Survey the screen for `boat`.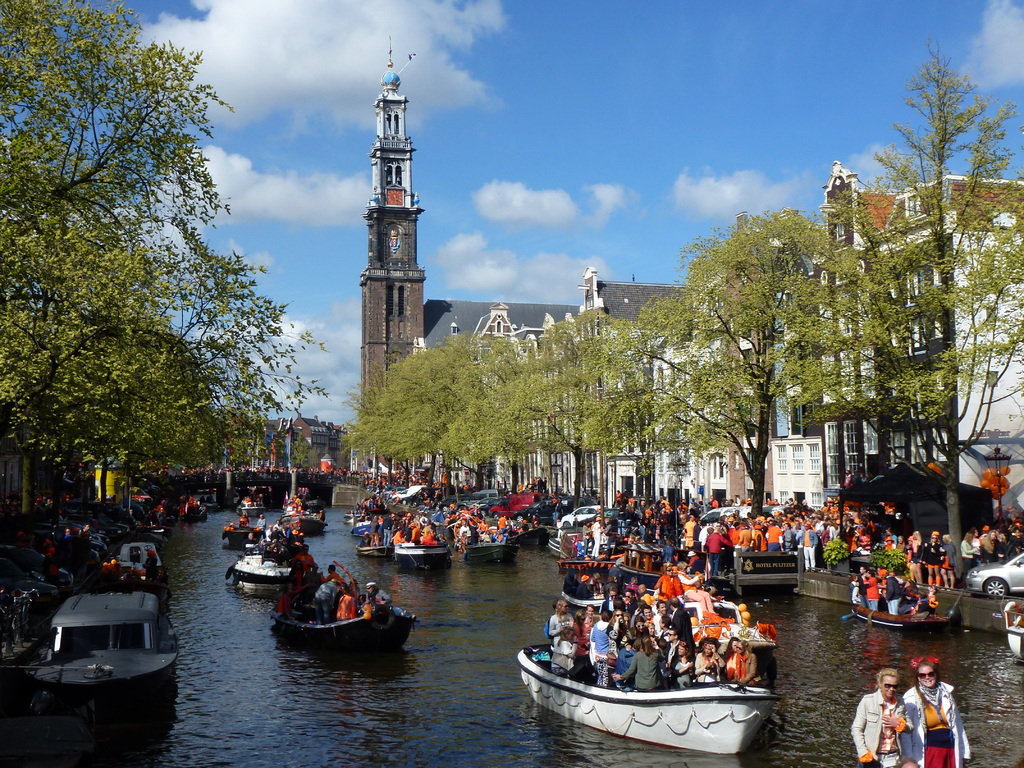
Survey found: [x1=550, y1=531, x2=568, y2=557].
